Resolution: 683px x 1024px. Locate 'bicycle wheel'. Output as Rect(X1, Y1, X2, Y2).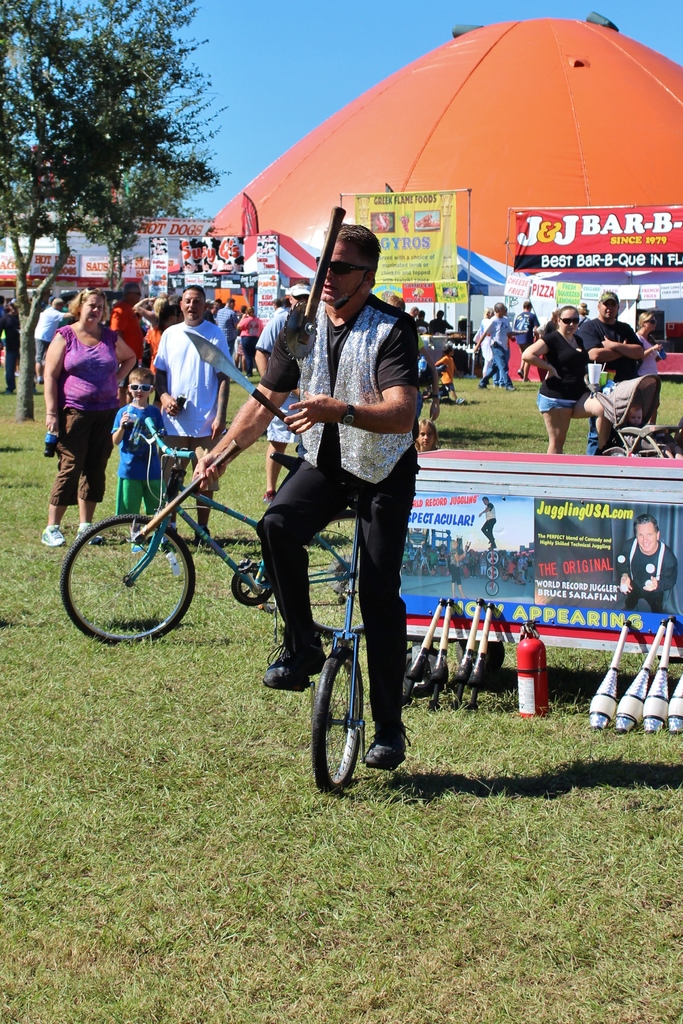
Rect(486, 566, 498, 580).
